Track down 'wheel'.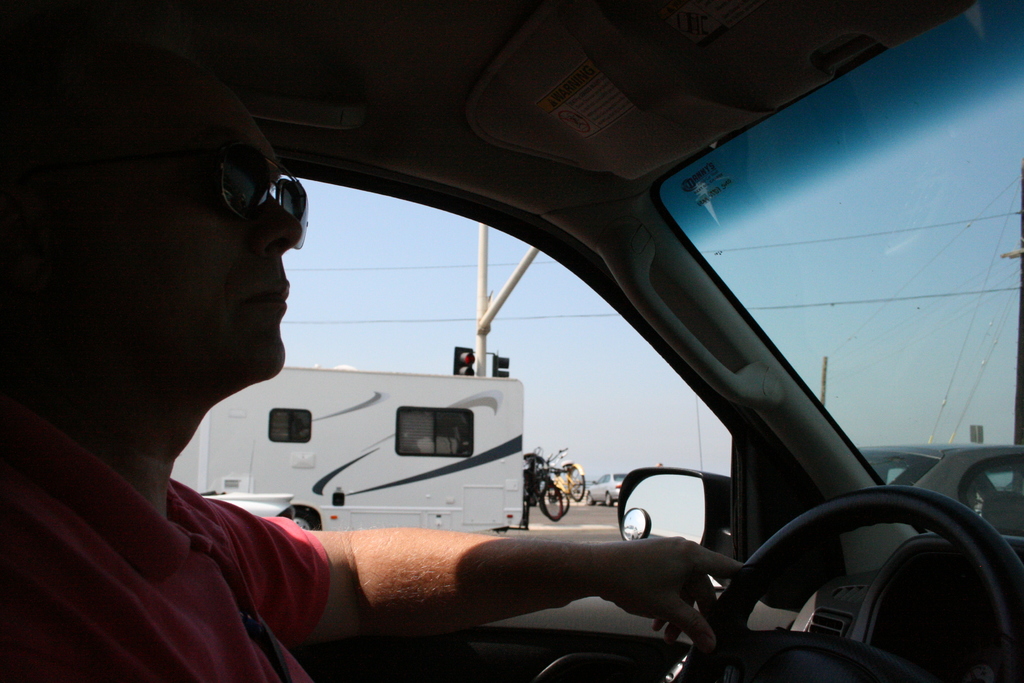
Tracked to rect(539, 482, 570, 518).
